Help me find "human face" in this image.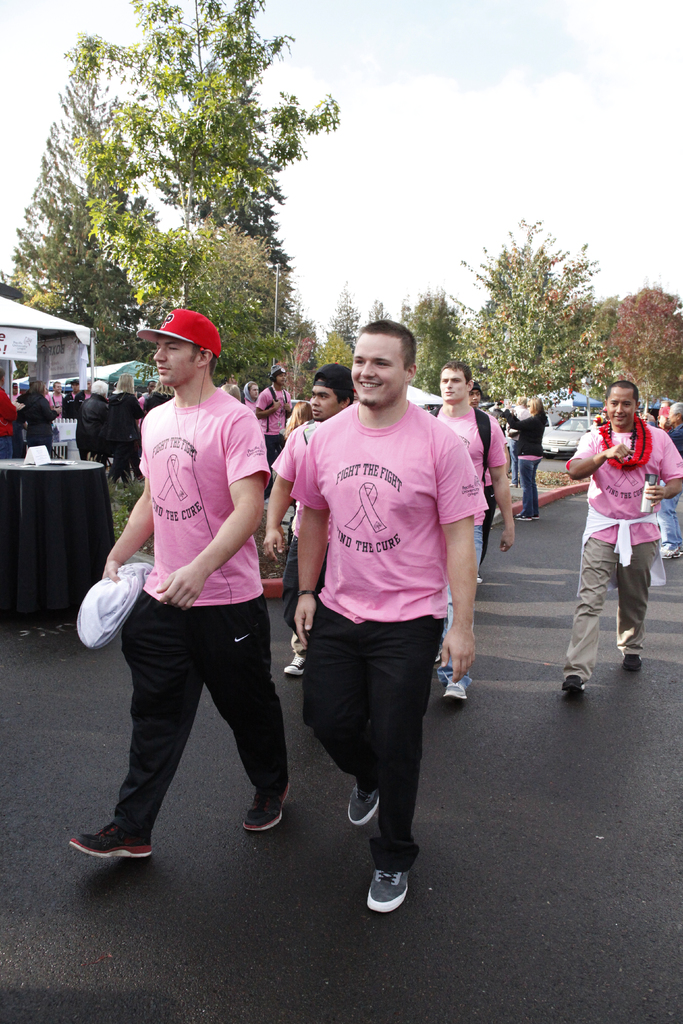
Found it: 606:387:634:424.
